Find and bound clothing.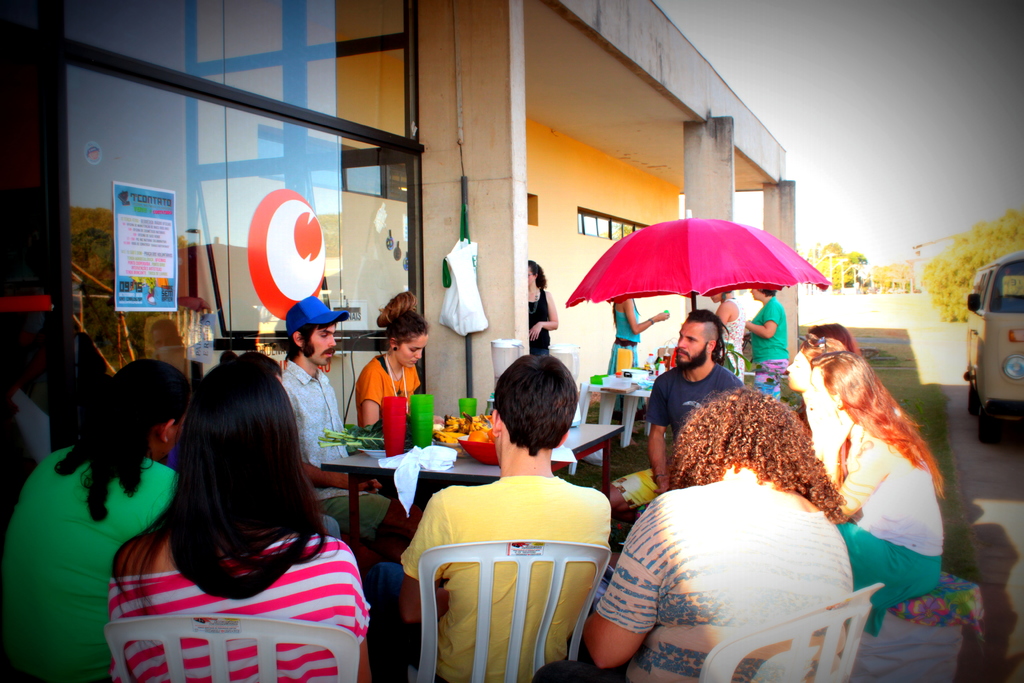
Bound: 609/300/642/371.
